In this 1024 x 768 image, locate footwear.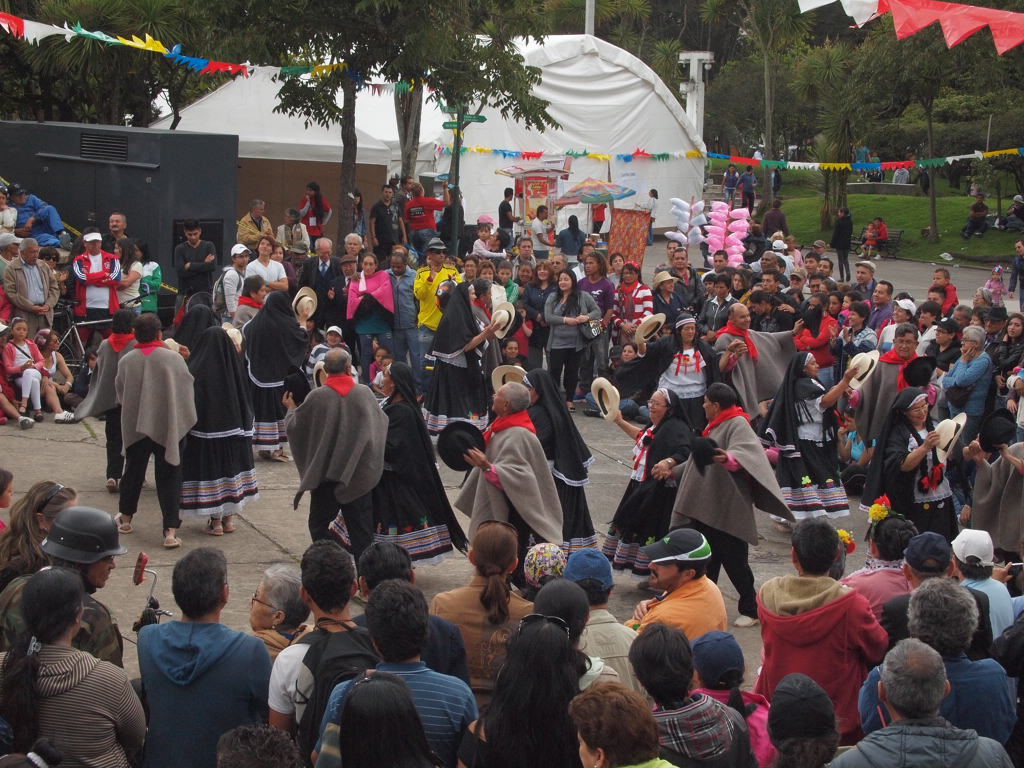
Bounding box: select_region(35, 406, 40, 420).
